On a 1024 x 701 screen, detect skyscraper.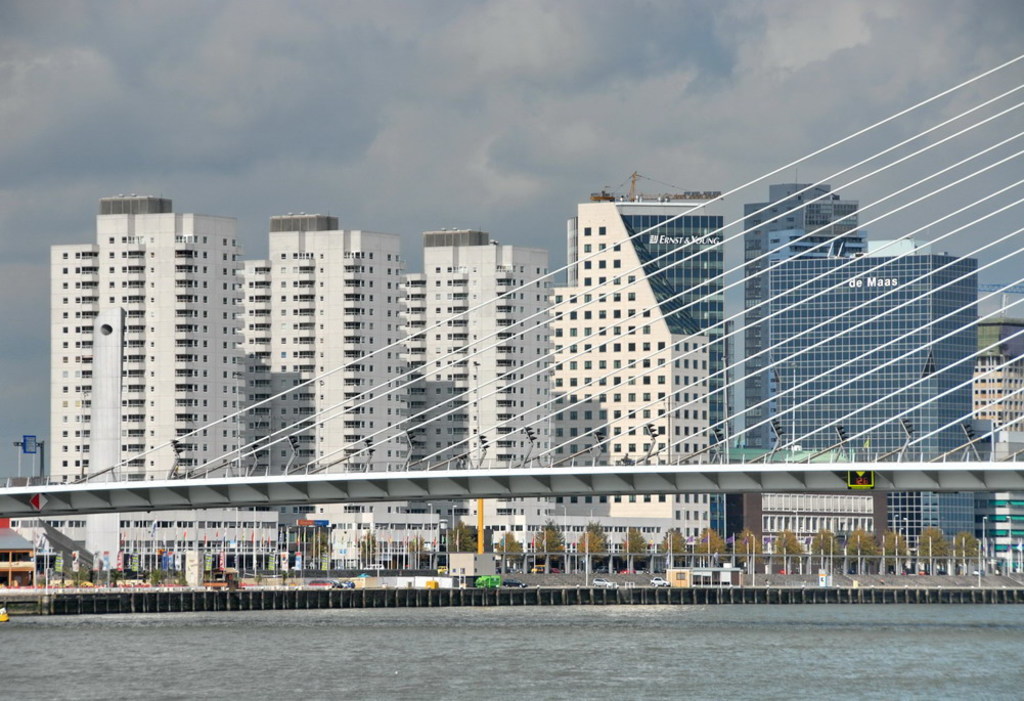
crop(594, 166, 729, 482).
